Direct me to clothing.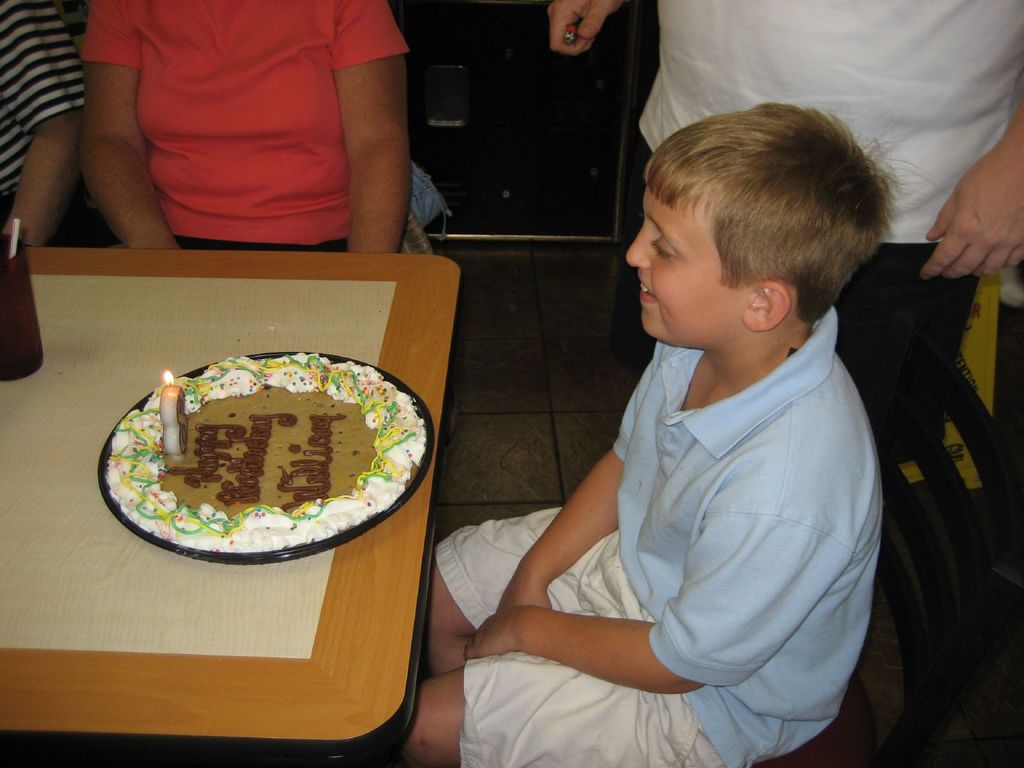
Direction: region(433, 301, 879, 767).
